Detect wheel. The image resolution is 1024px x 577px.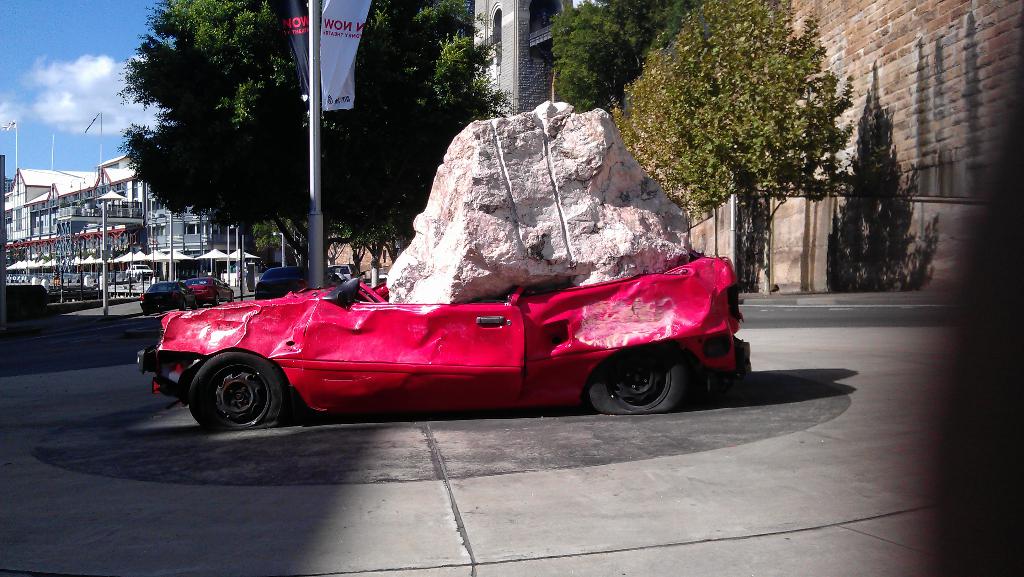
191 296 200 311.
